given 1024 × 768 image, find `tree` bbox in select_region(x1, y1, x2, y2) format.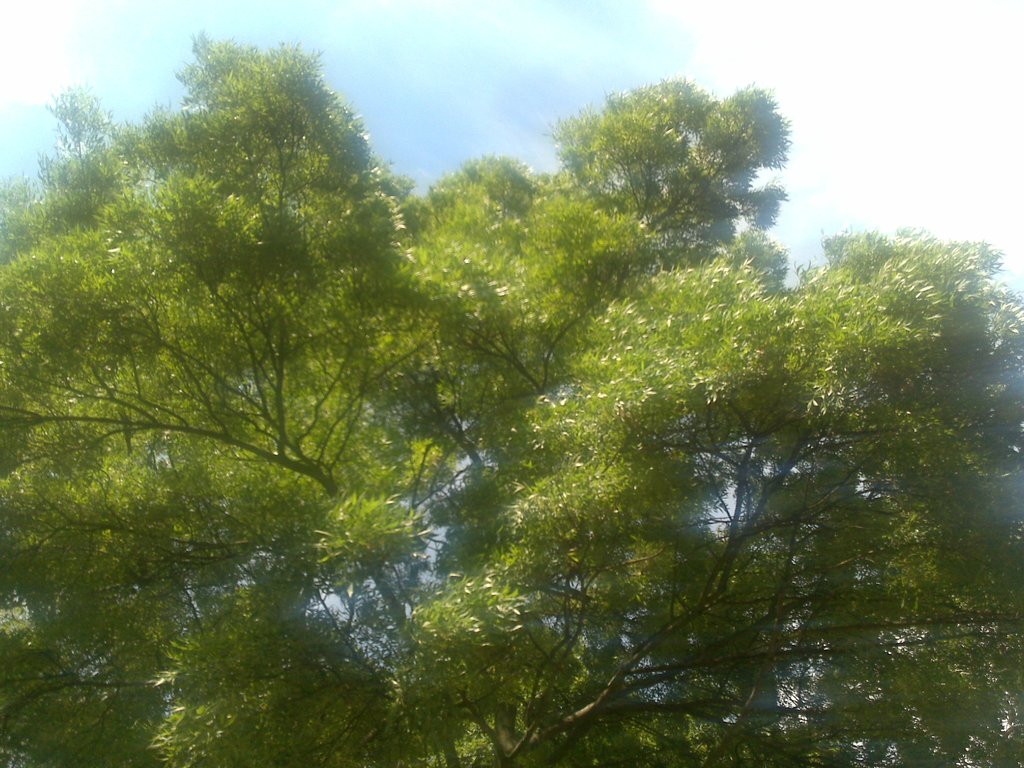
select_region(526, 65, 802, 305).
